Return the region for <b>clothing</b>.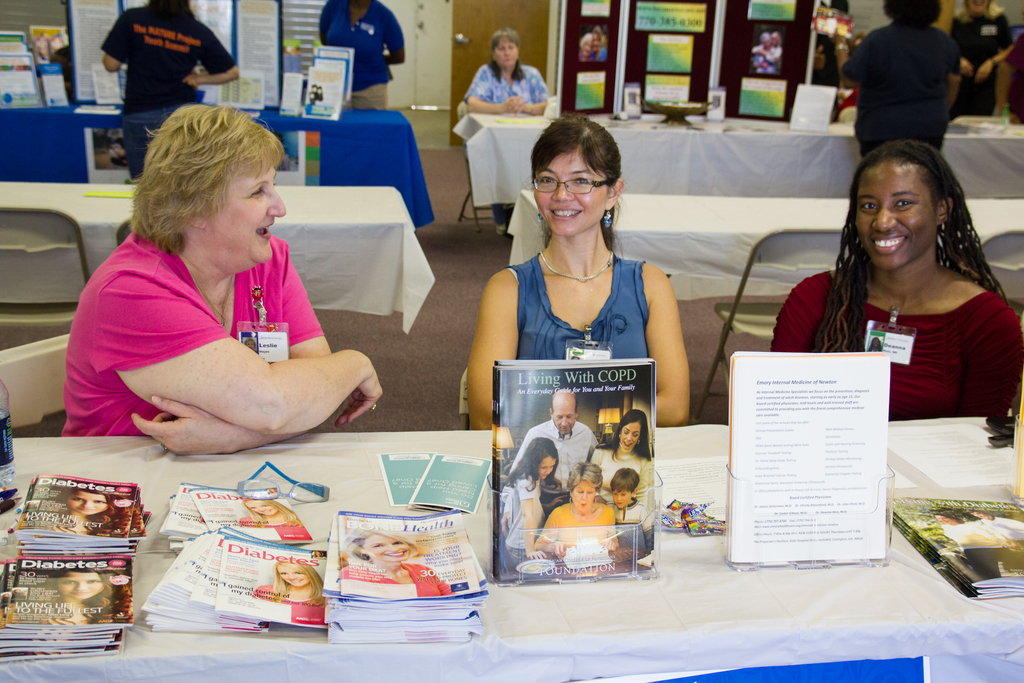
<region>60, 234, 322, 437</region>.
